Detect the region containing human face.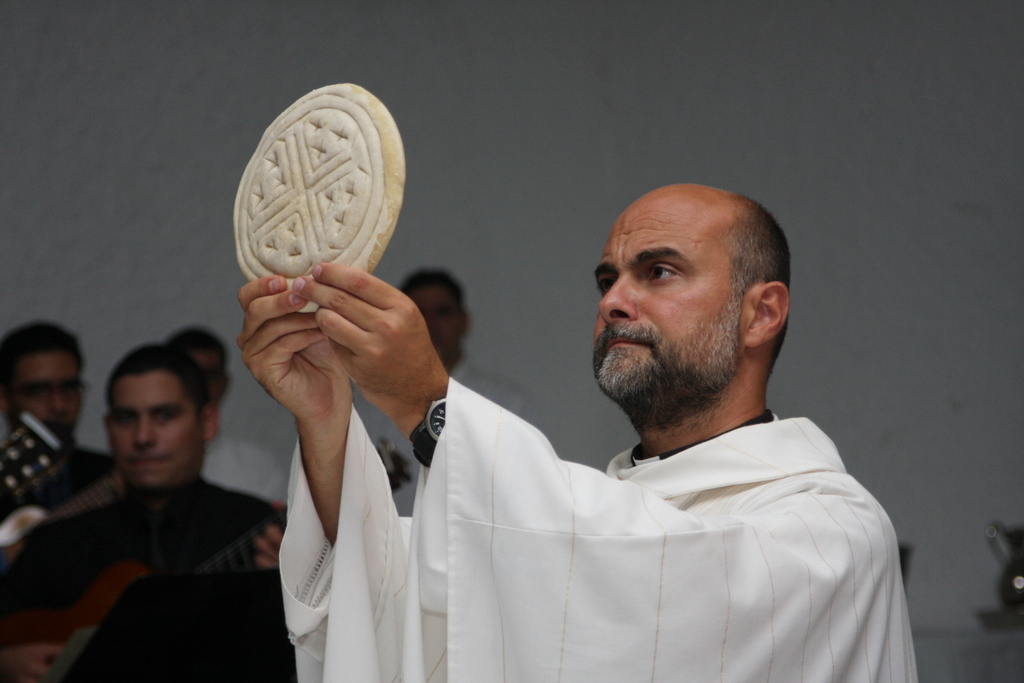
BBox(593, 197, 741, 396).
